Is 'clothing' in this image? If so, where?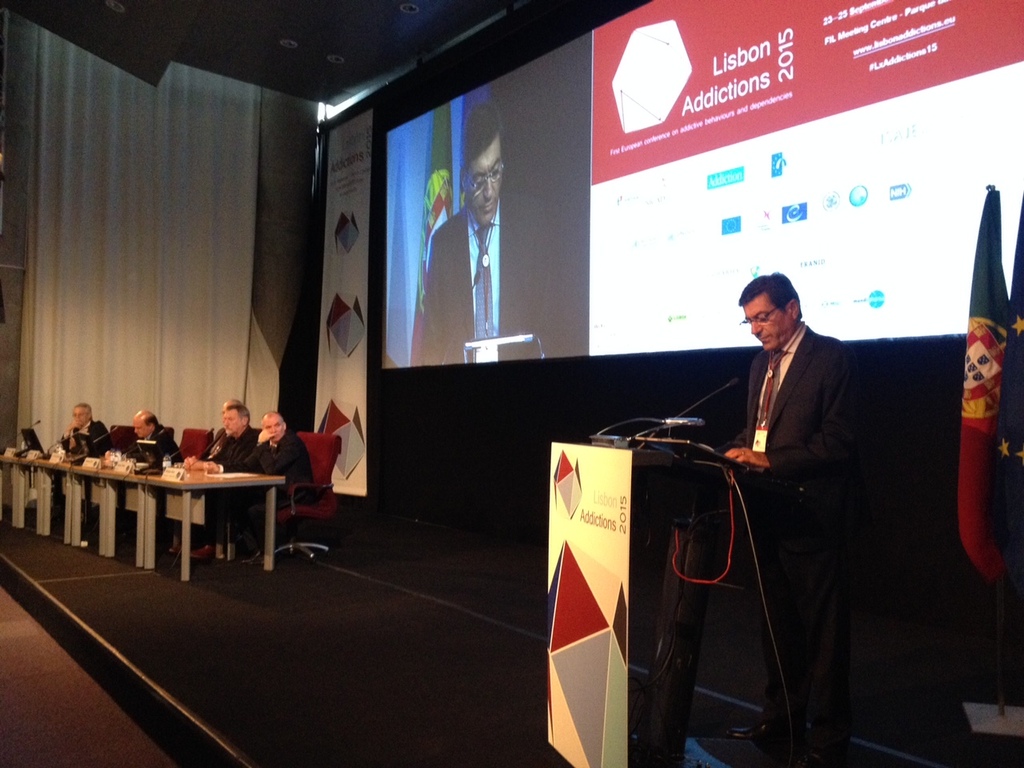
Yes, at select_region(58, 422, 114, 464).
